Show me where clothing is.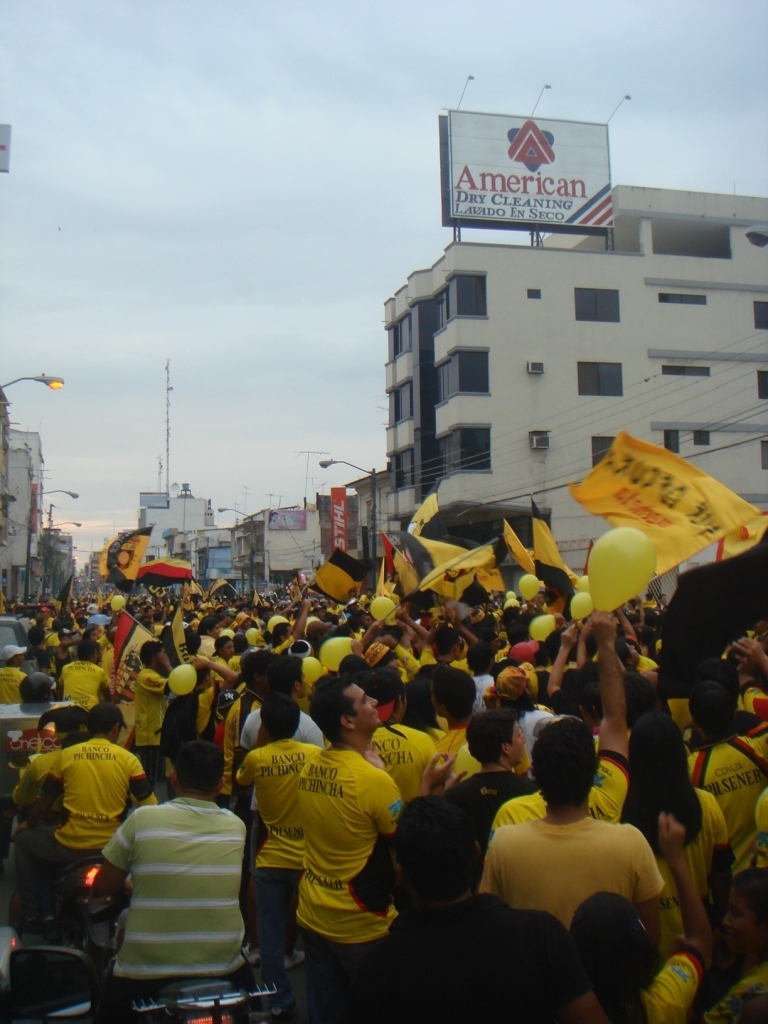
clothing is at 482:783:670:971.
